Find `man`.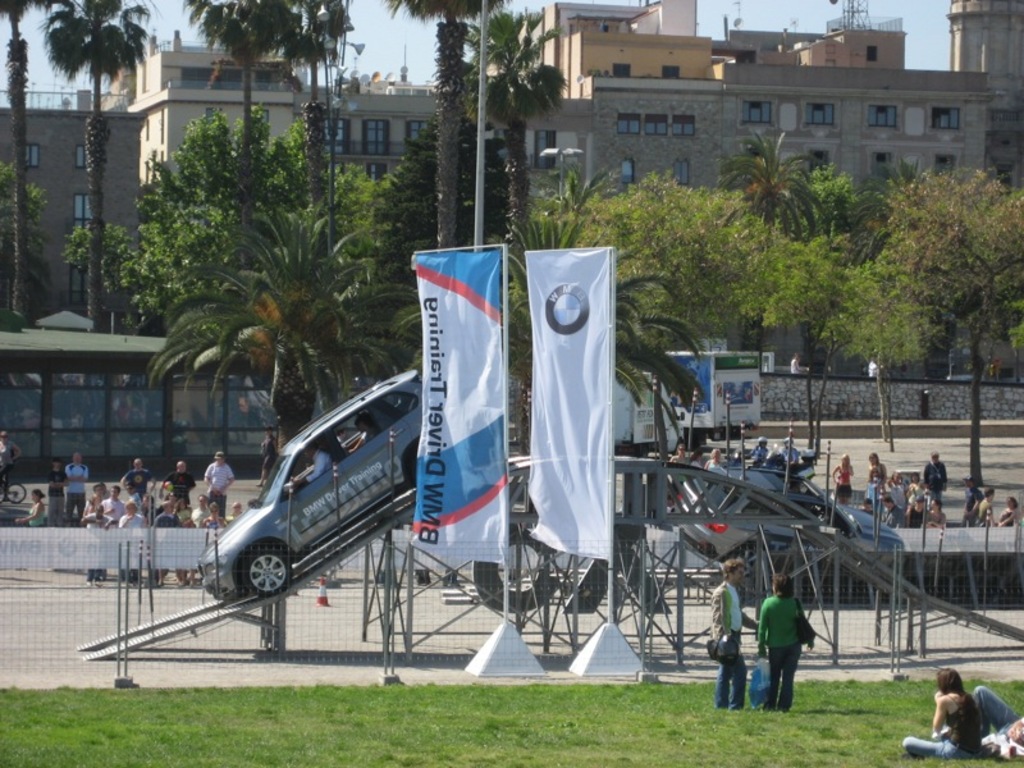
x1=959 y1=472 x2=980 y2=522.
